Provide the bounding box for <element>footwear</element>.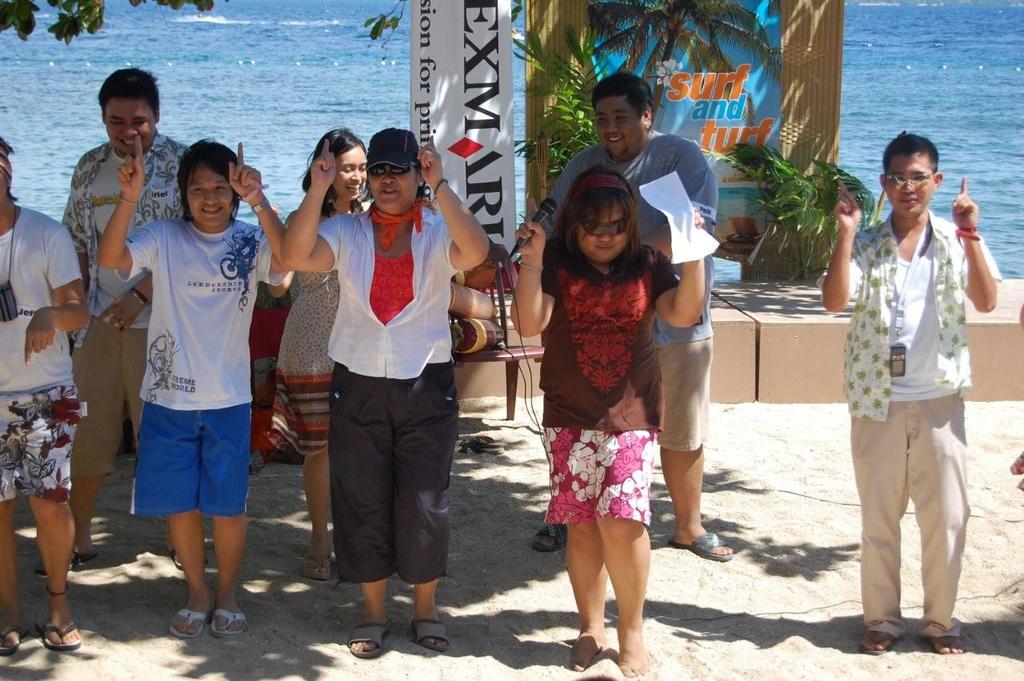
Rect(531, 520, 565, 549).
